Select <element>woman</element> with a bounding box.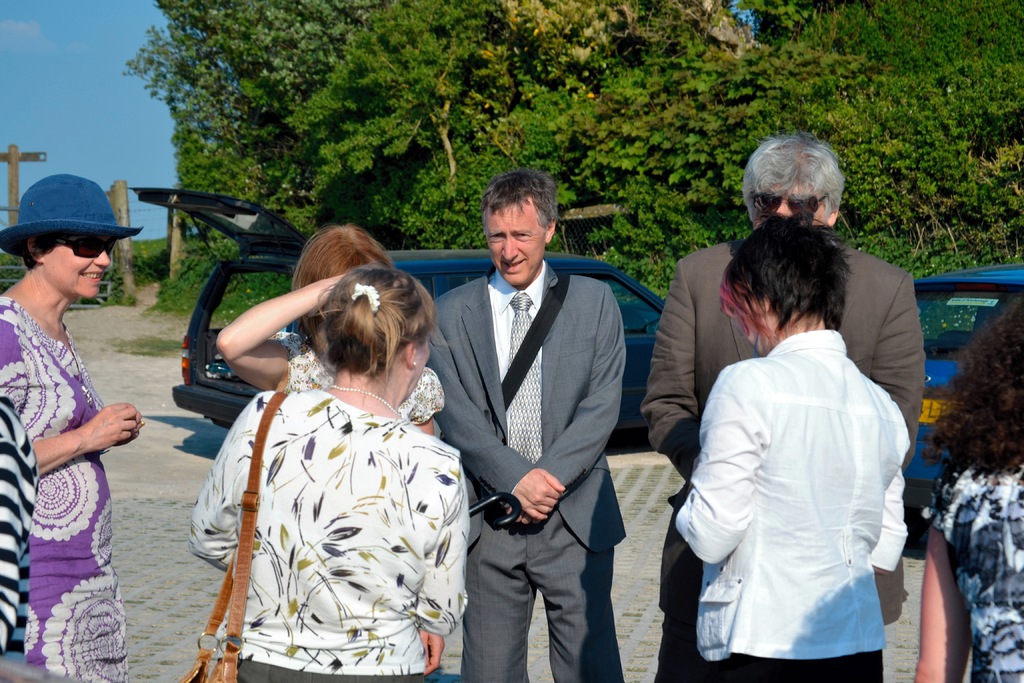
0:174:149:682.
